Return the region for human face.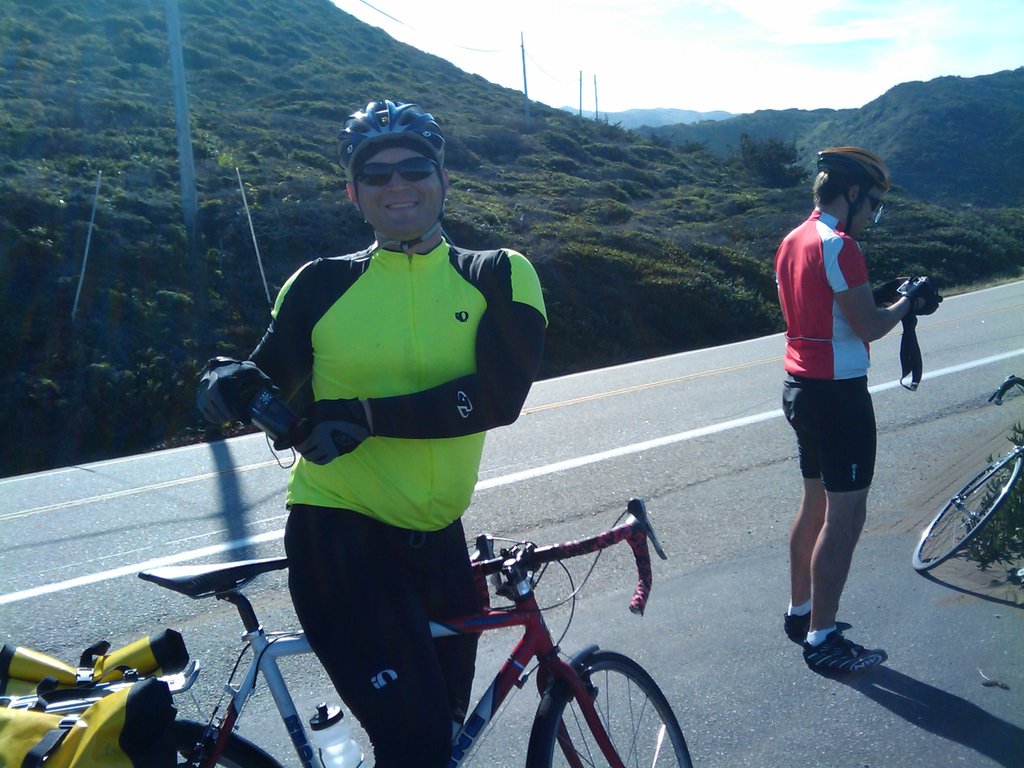
detection(847, 183, 883, 237).
